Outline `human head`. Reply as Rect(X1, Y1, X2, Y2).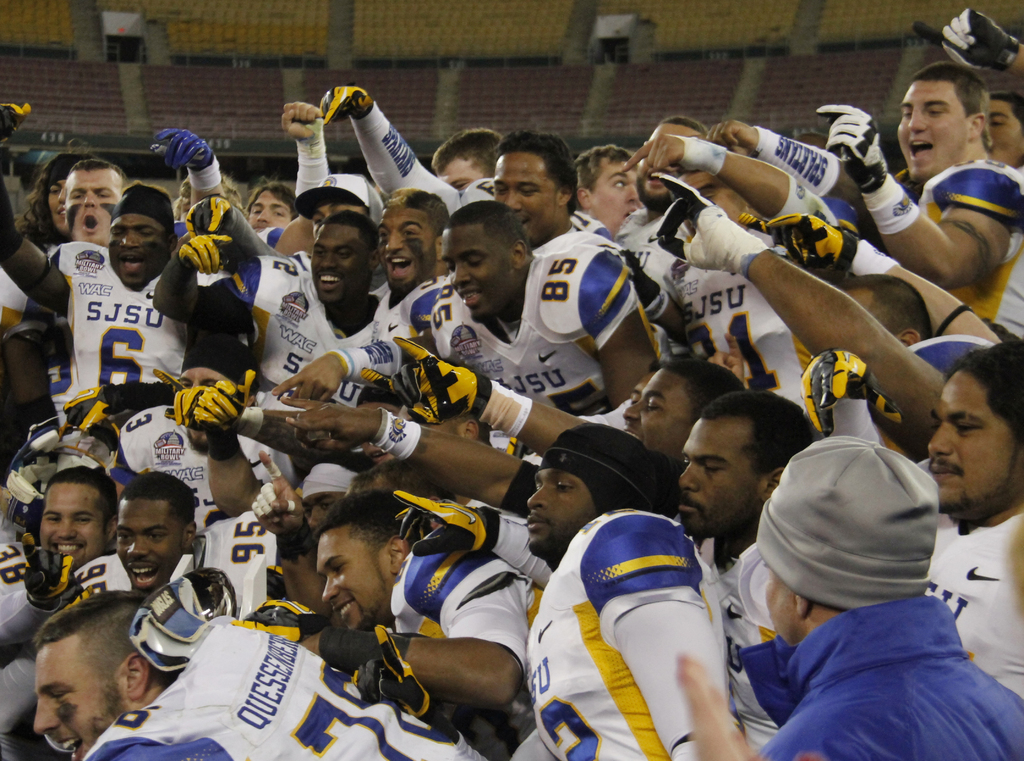
Rect(979, 91, 1023, 166).
